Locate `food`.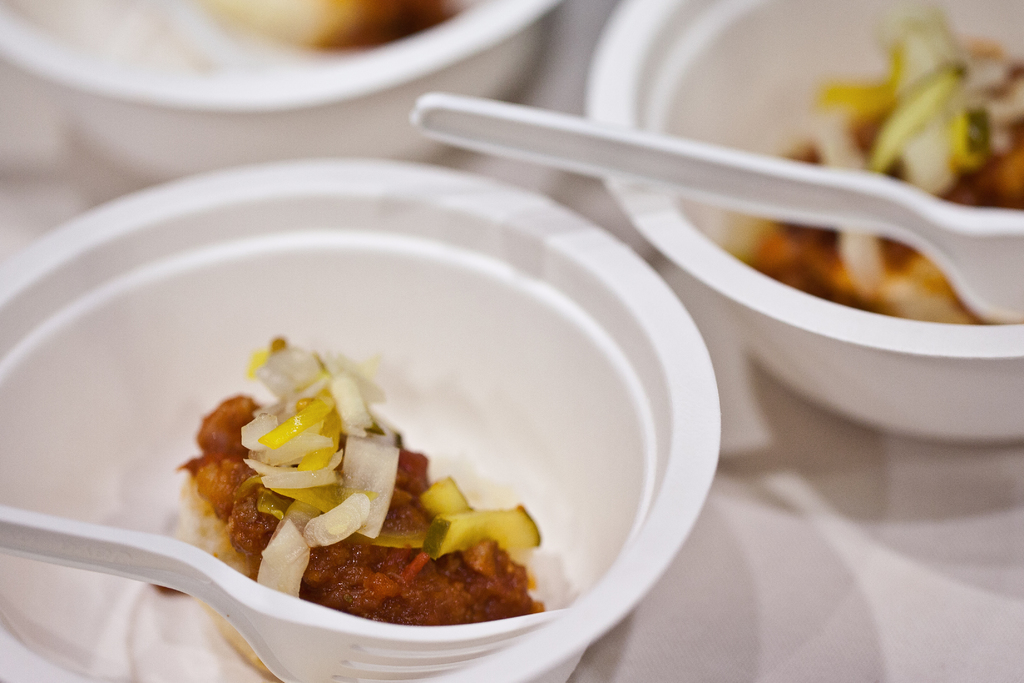
Bounding box: bbox=[740, 13, 1023, 327].
